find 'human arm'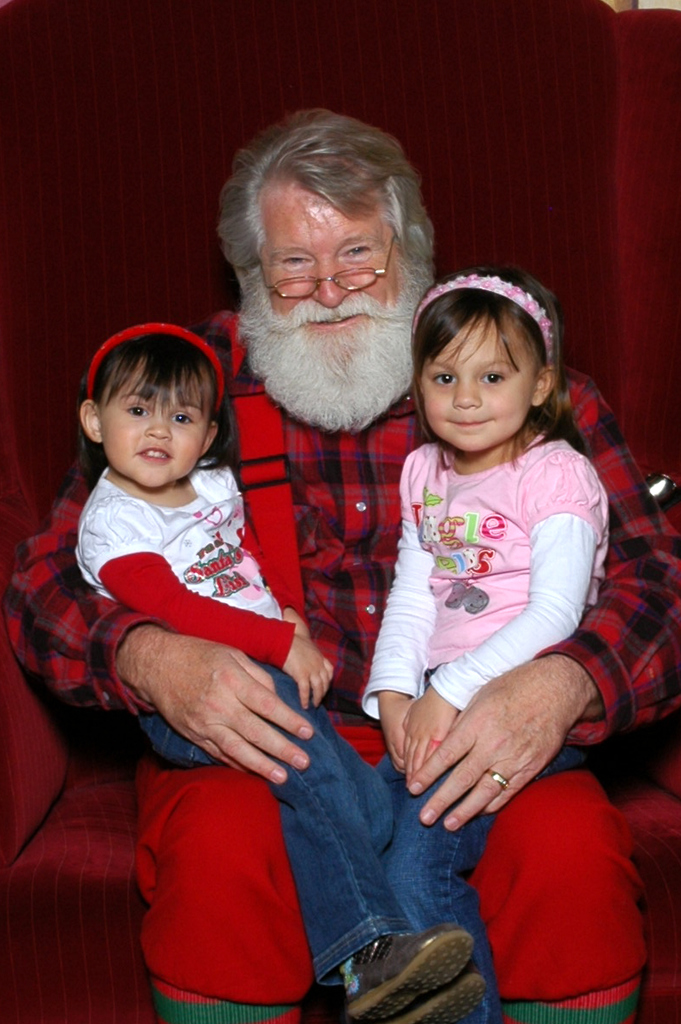
<bbox>7, 461, 317, 777</bbox>
